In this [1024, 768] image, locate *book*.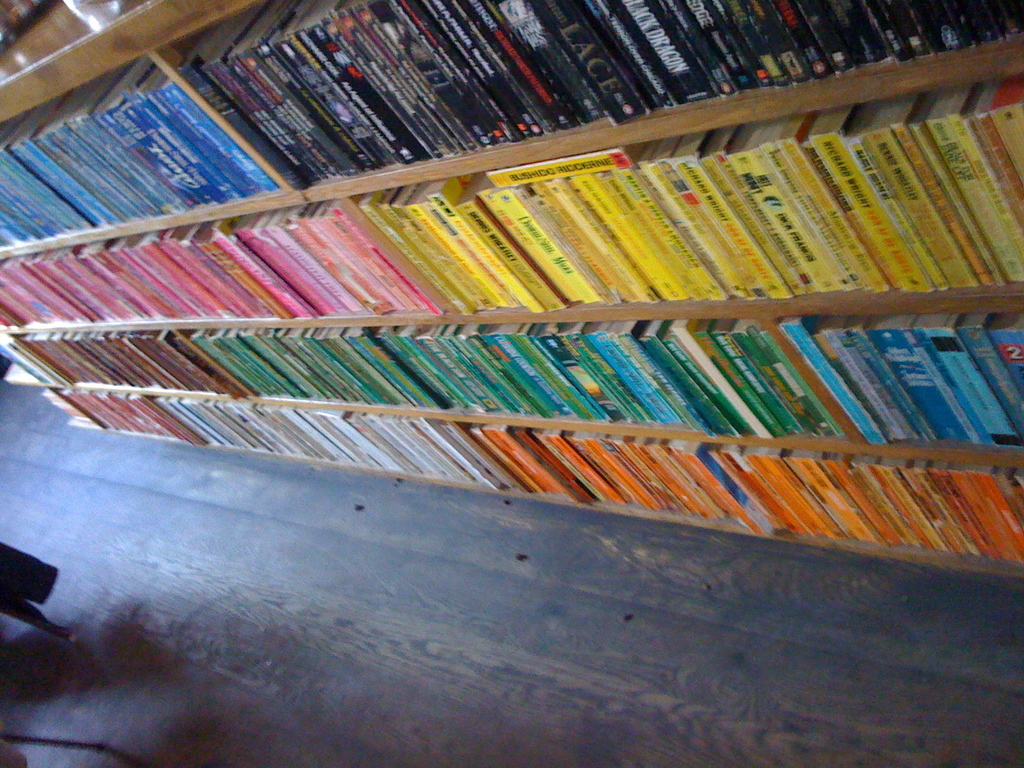
Bounding box: bbox(926, 85, 1023, 282).
